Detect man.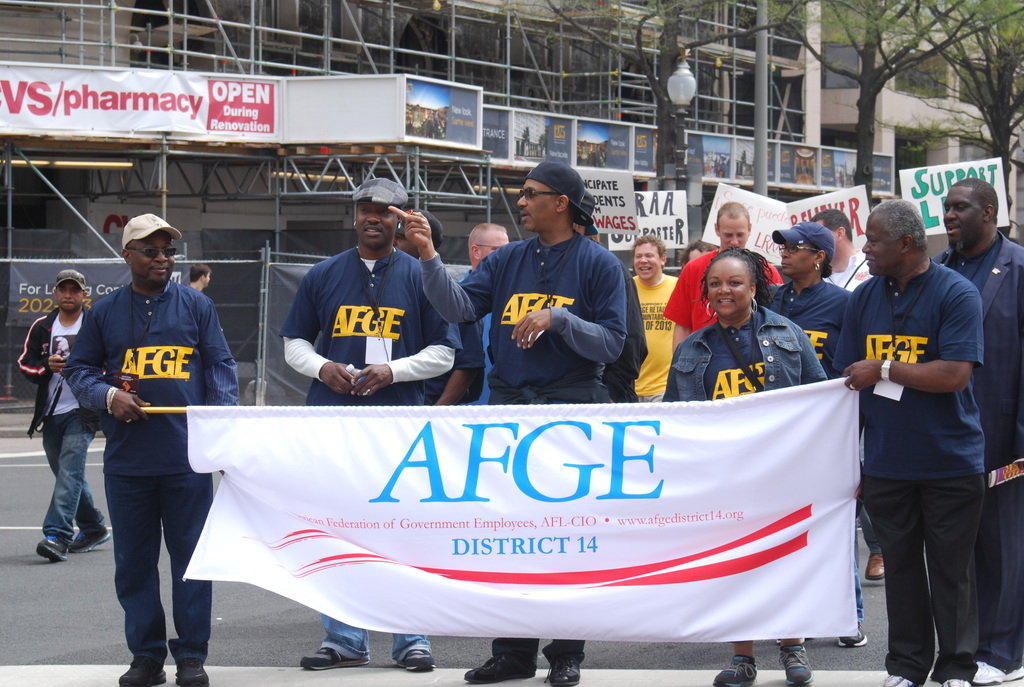
Detected at BBox(630, 237, 687, 399).
